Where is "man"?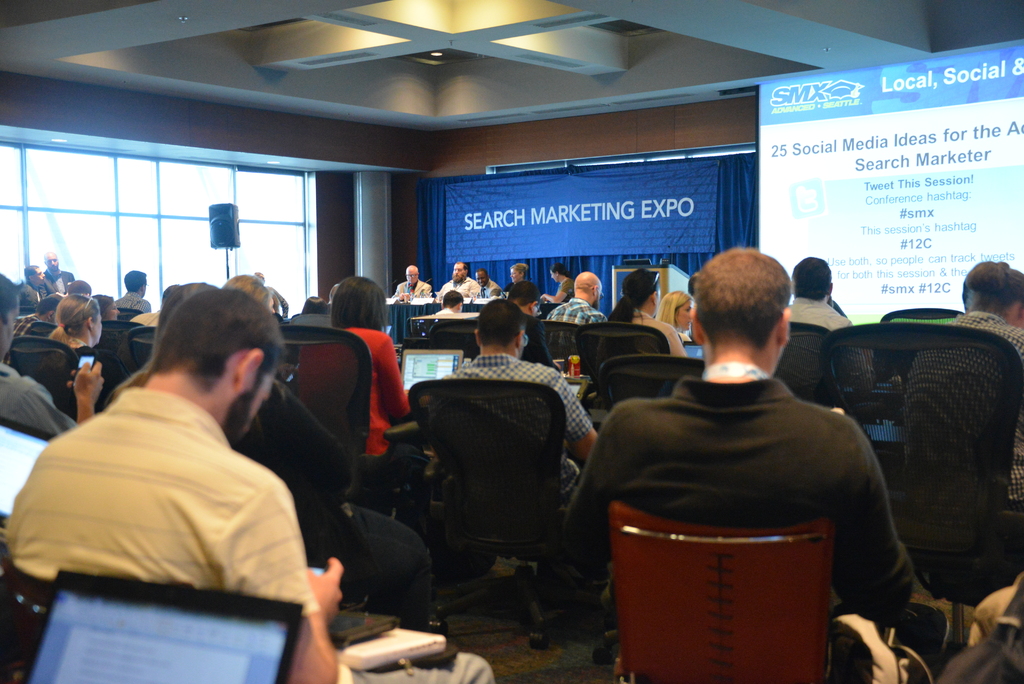
left=27, top=263, right=49, bottom=300.
